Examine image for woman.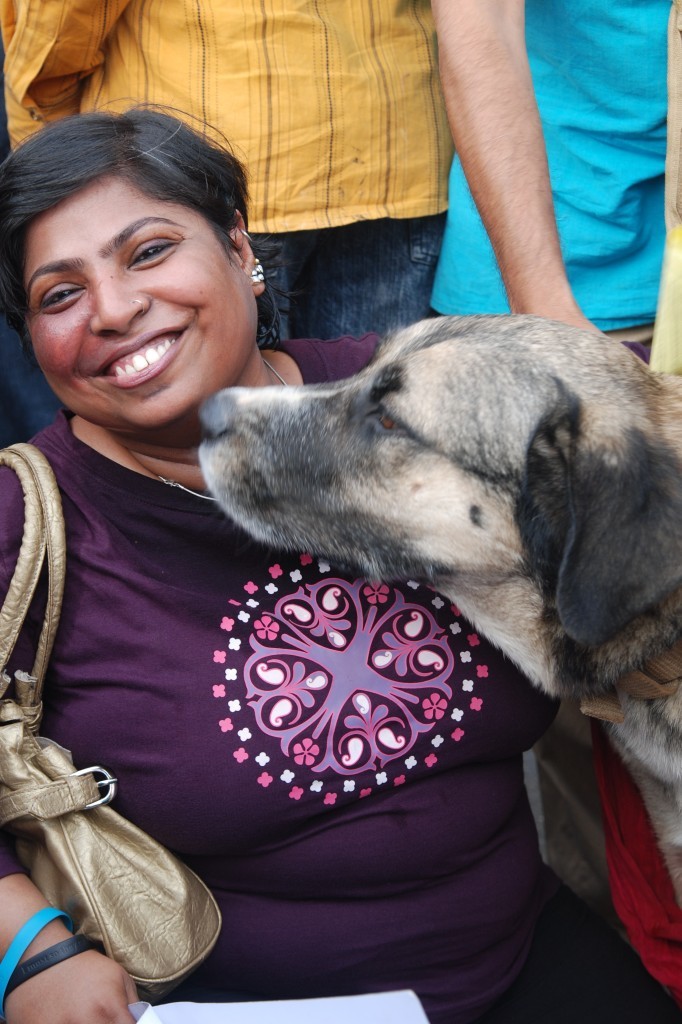
Examination result: 0 103 681 1023.
